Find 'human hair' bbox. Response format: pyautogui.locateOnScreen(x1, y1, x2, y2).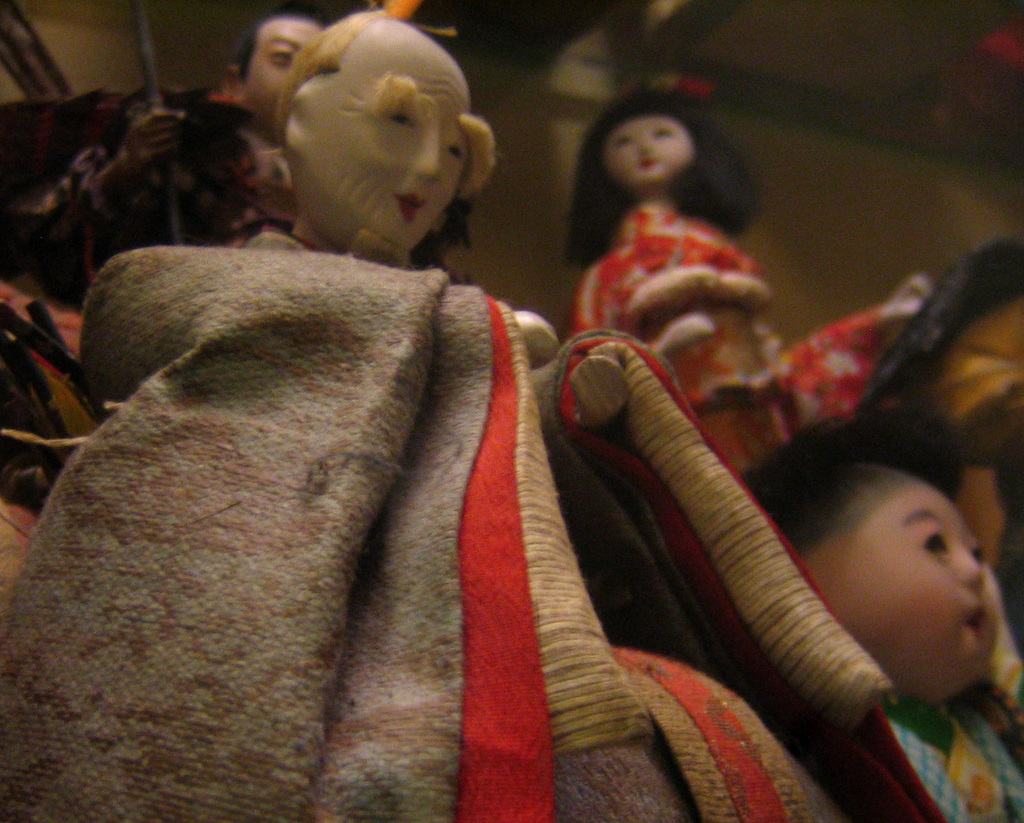
pyautogui.locateOnScreen(742, 400, 968, 565).
